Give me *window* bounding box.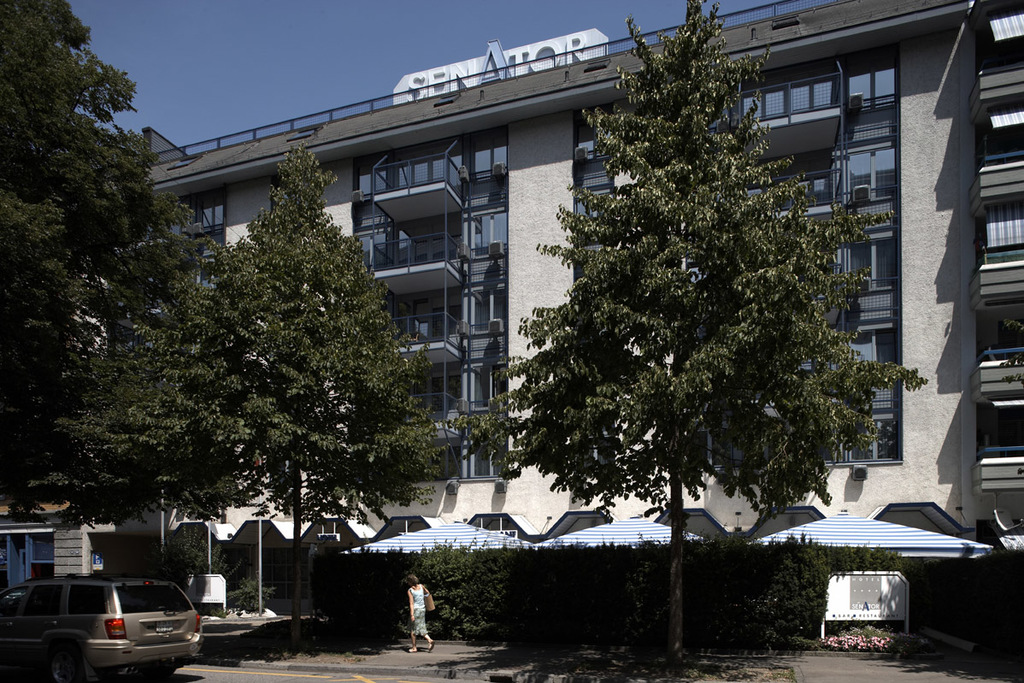
bbox(849, 417, 897, 468).
